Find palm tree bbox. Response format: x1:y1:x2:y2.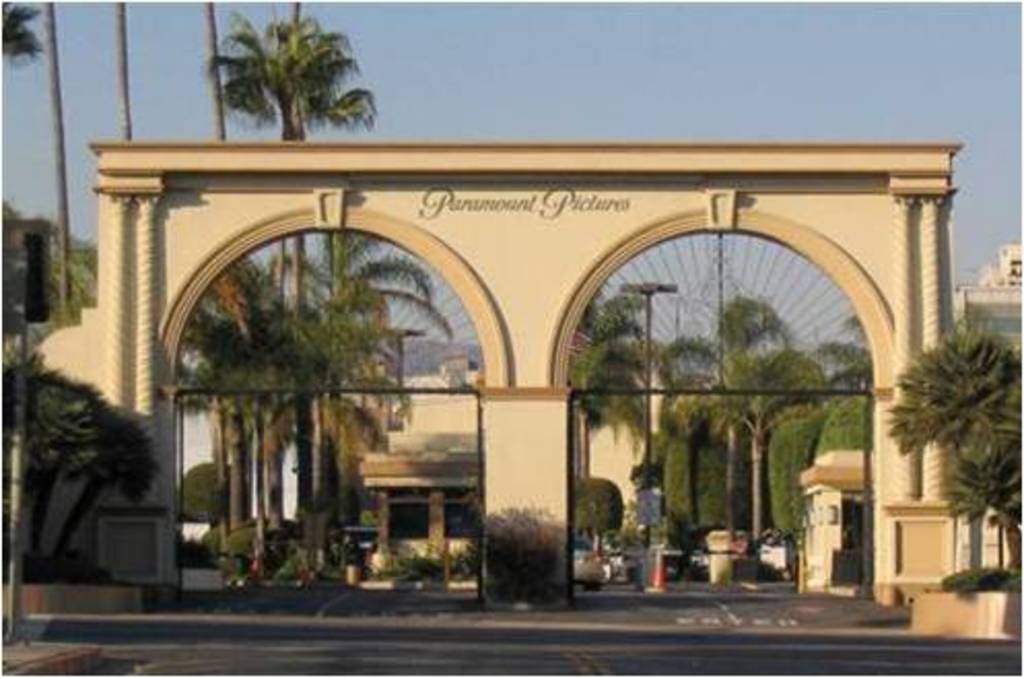
220:31:371:117.
